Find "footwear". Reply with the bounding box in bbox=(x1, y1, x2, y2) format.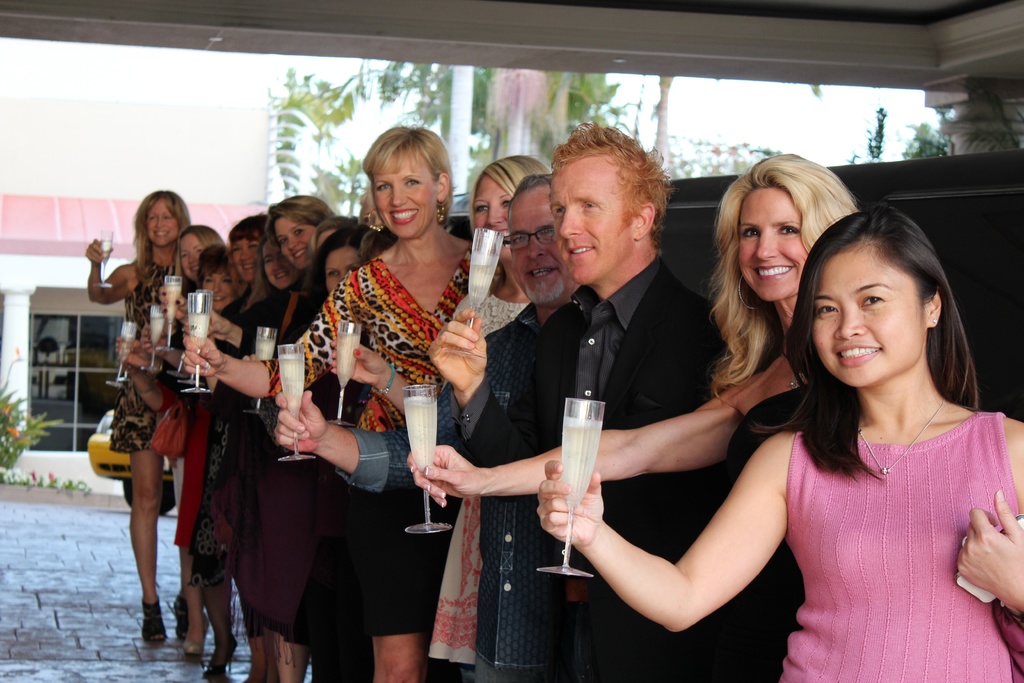
bbox=(139, 598, 164, 645).
